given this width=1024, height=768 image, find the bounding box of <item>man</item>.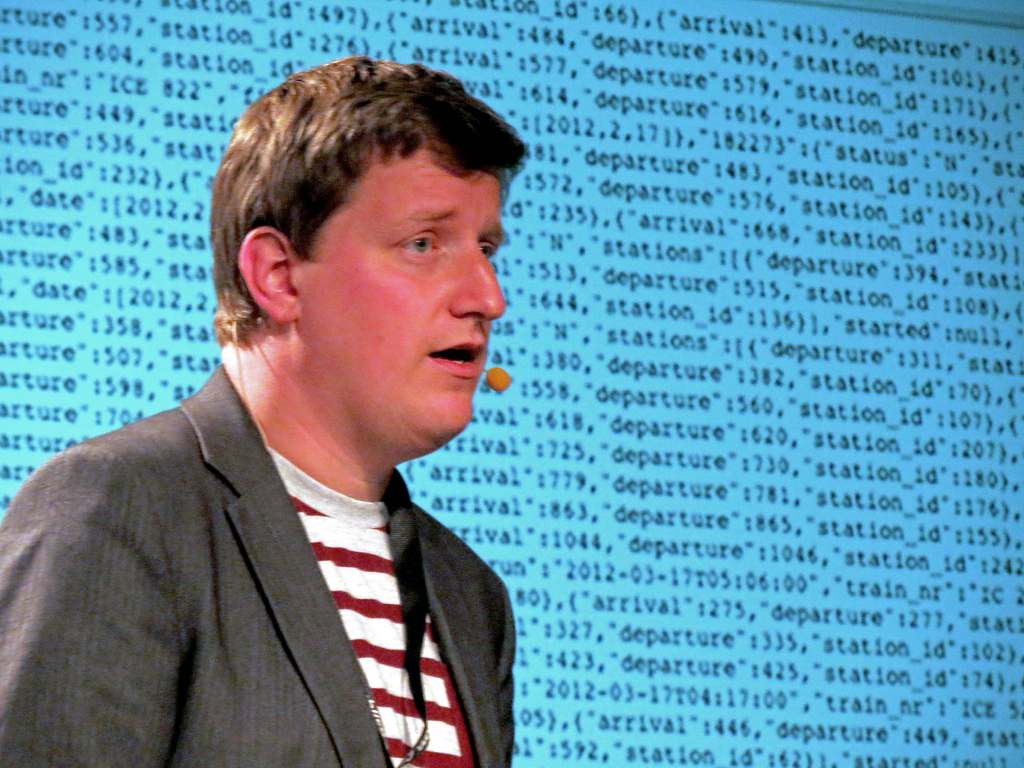
(left=15, top=83, right=687, bottom=748).
